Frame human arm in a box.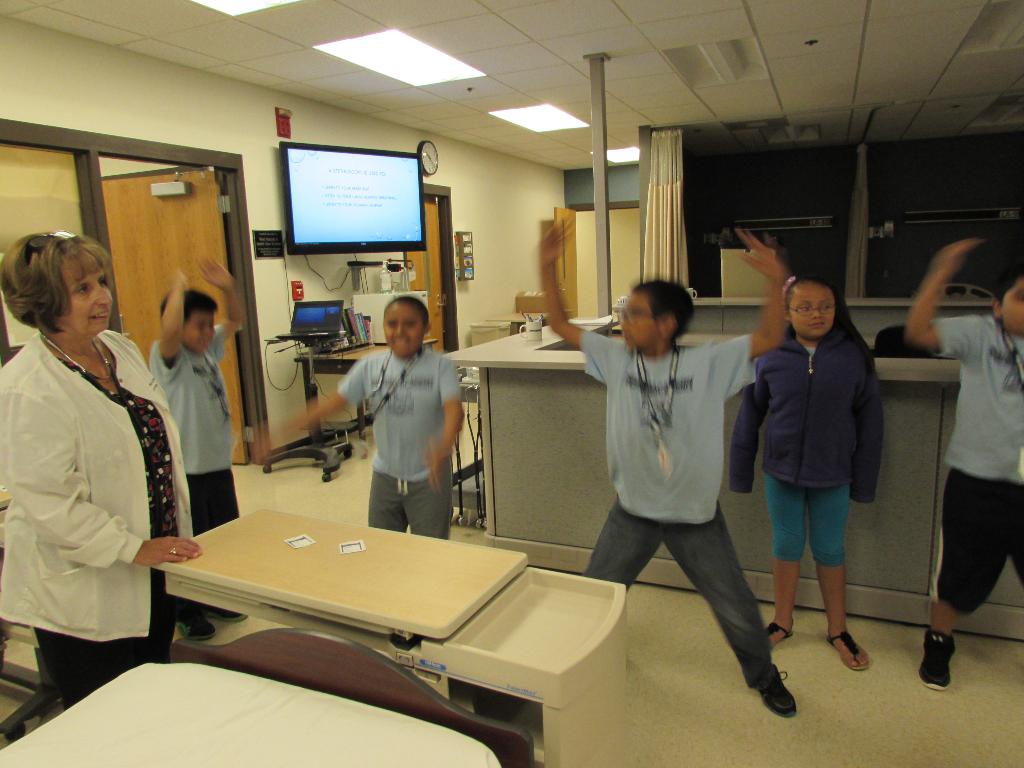
region(848, 351, 890, 509).
